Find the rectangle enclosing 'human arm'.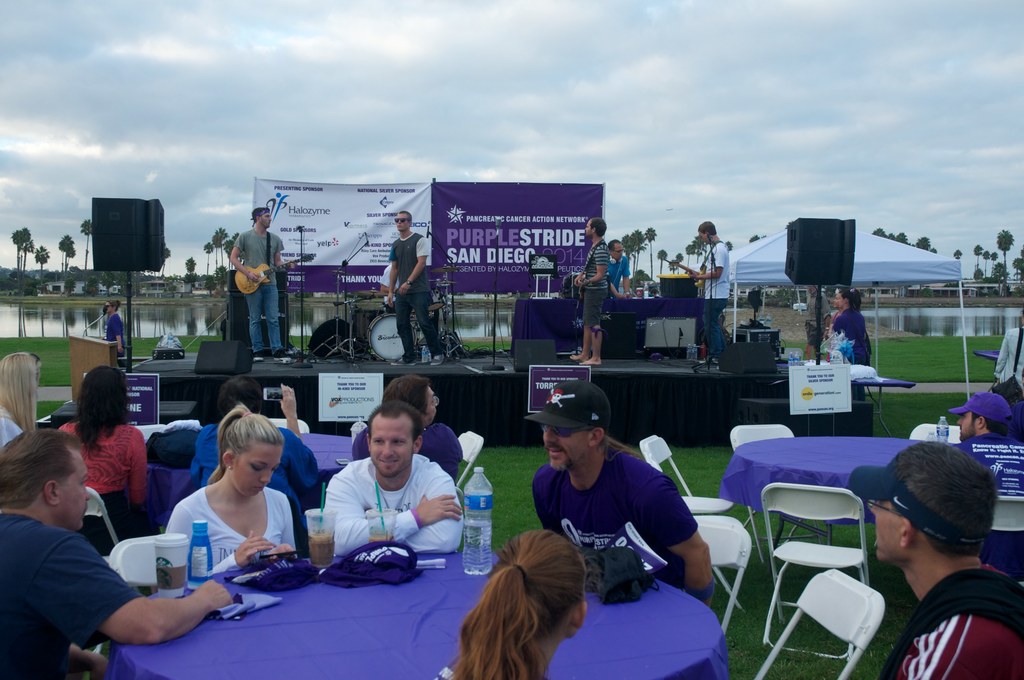
x1=168 y1=506 x2=269 y2=575.
